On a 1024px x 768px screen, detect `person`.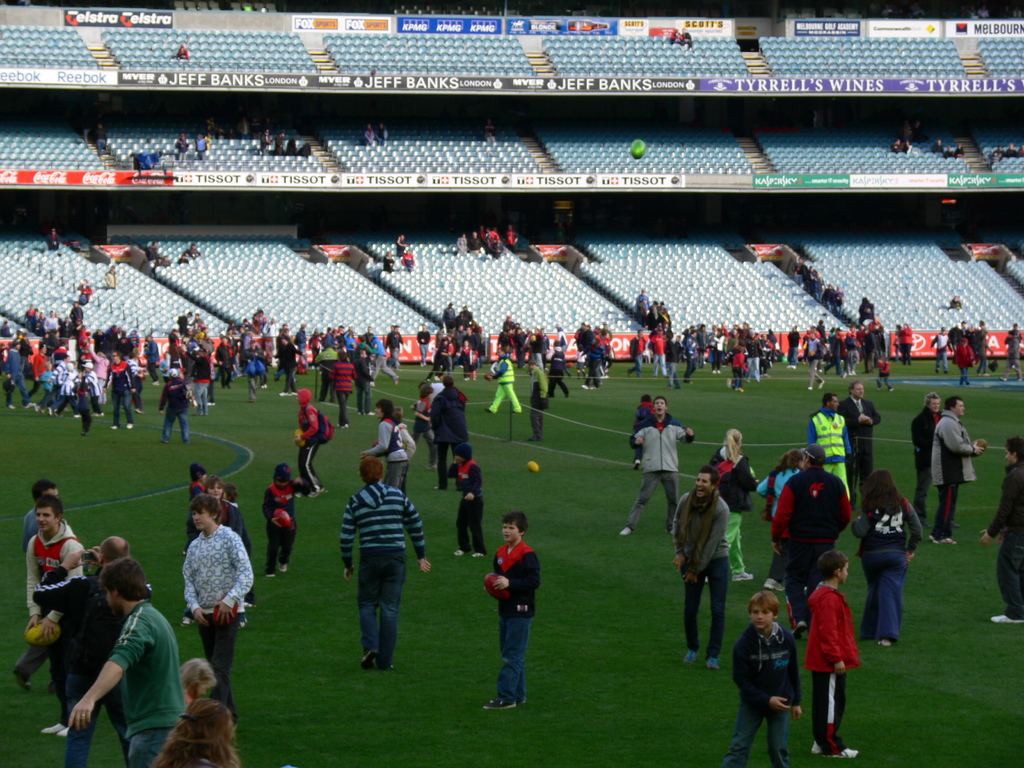
(799, 392, 851, 500).
